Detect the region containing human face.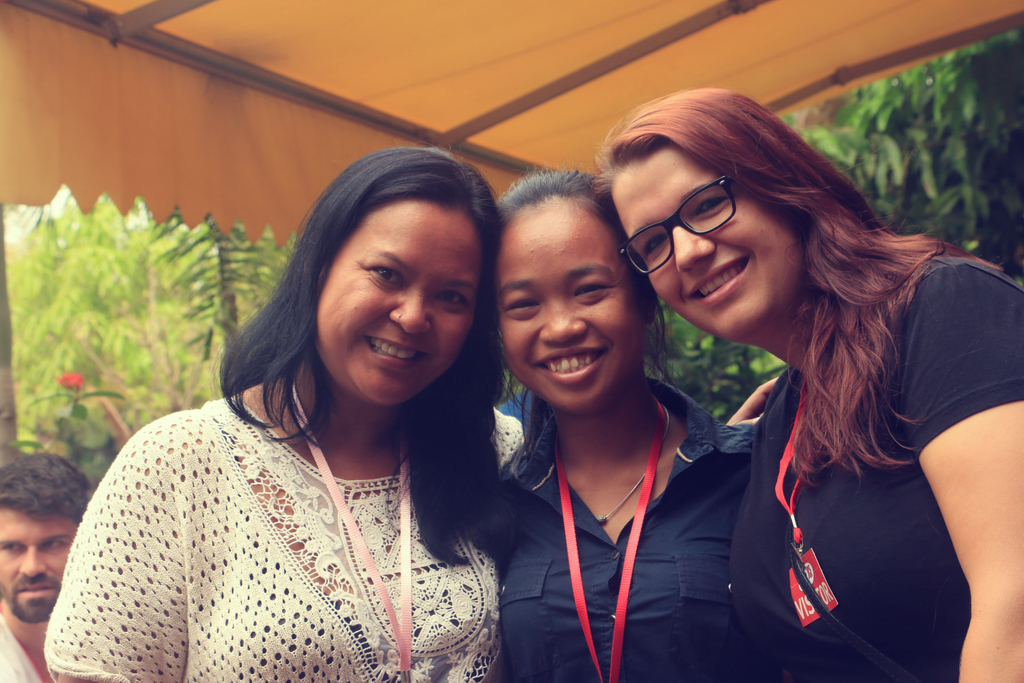
Rect(314, 202, 479, 407).
